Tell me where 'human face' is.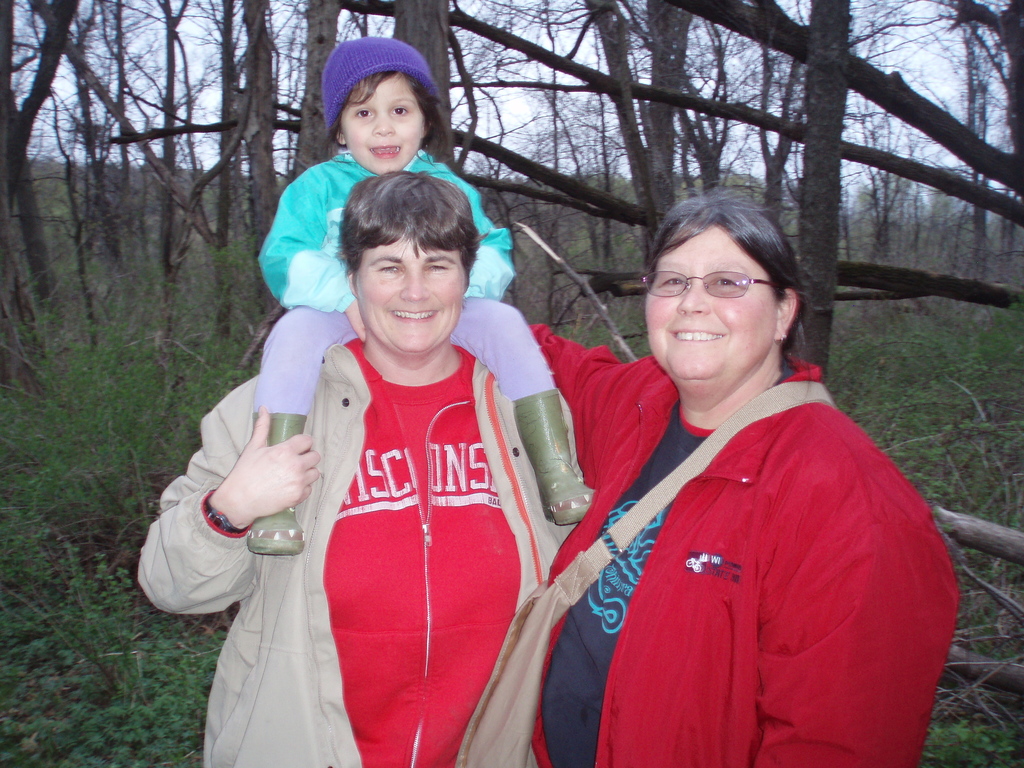
'human face' is at x1=362 y1=236 x2=468 y2=351.
